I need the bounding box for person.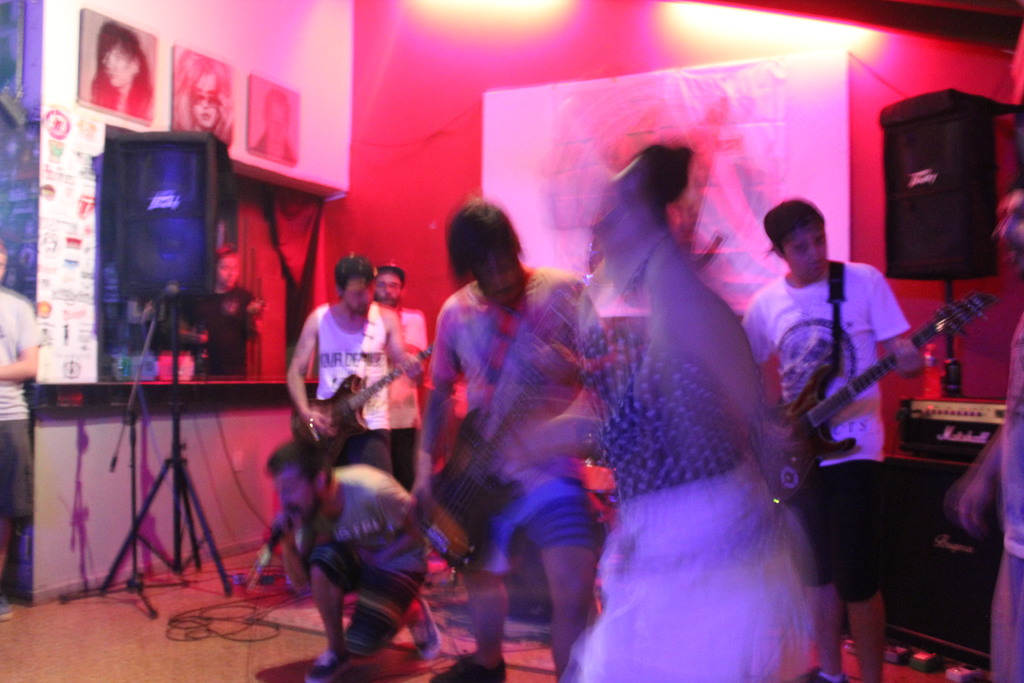
Here it is: BBox(261, 436, 433, 682).
